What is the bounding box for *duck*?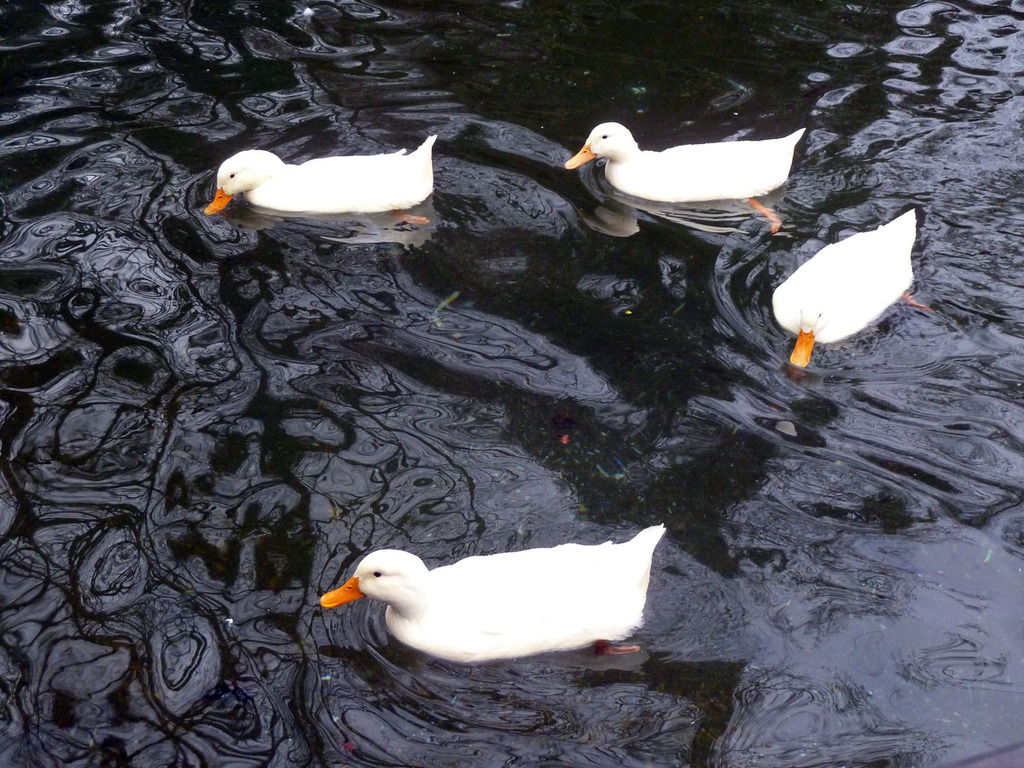
202/127/445/219.
